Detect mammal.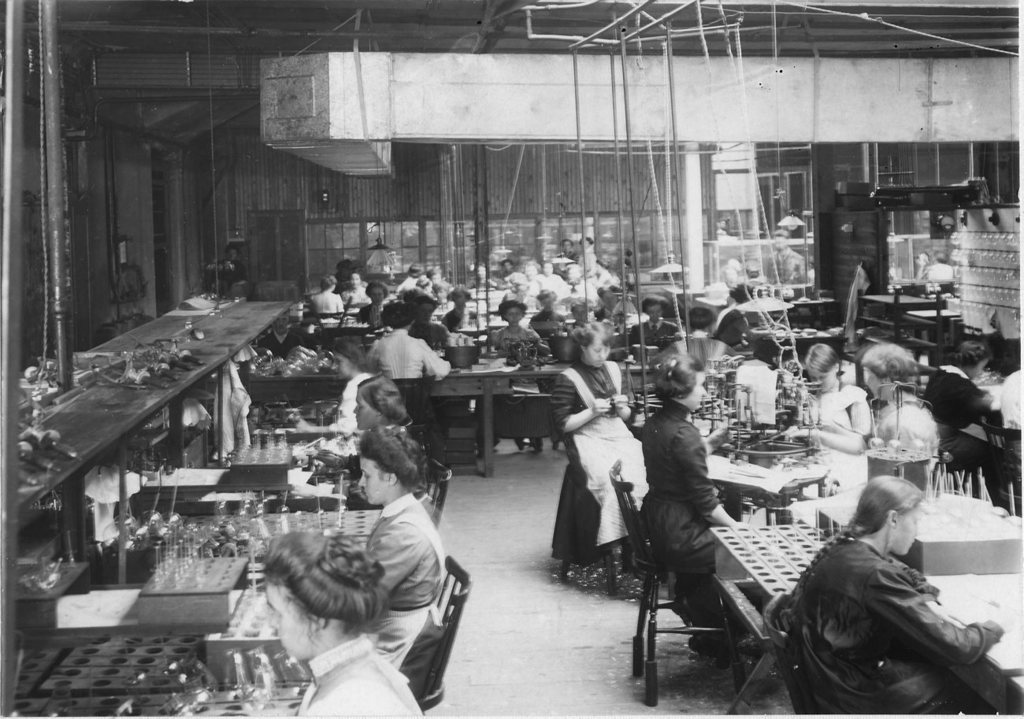
Detected at [x1=414, y1=273, x2=436, y2=296].
